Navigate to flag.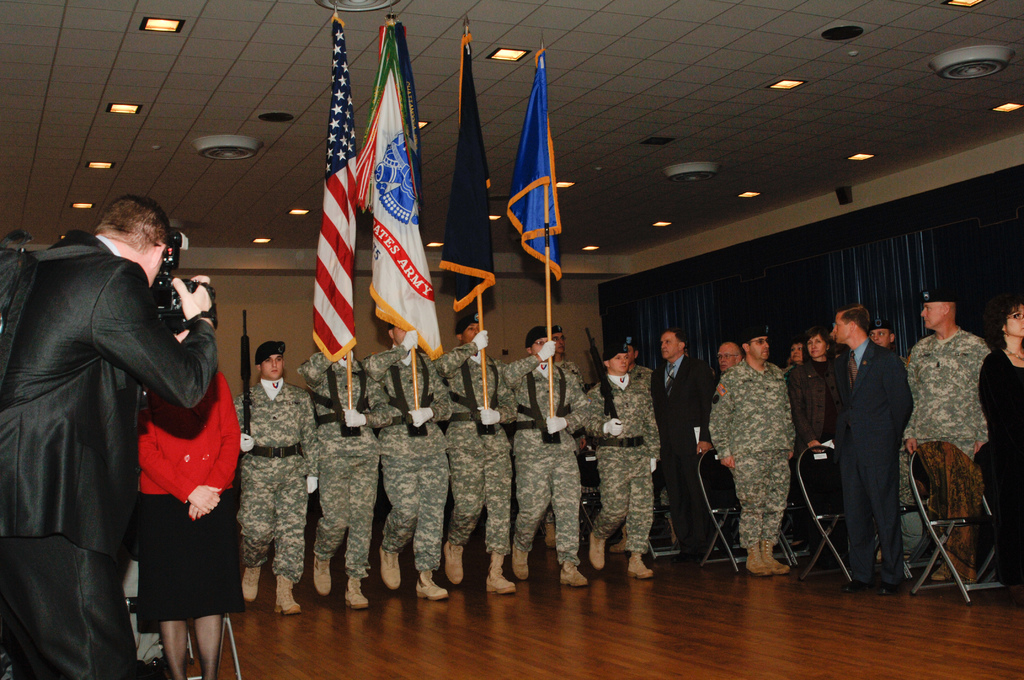
Navigation target: bbox(349, 17, 442, 366).
